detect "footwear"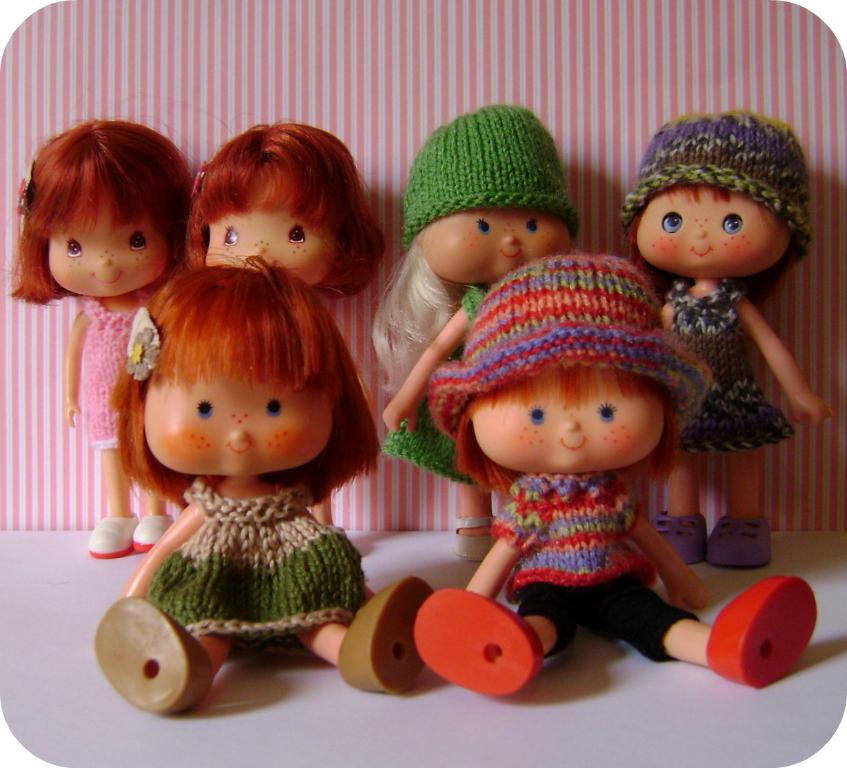
{"left": 339, "top": 571, "right": 434, "bottom": 697}
